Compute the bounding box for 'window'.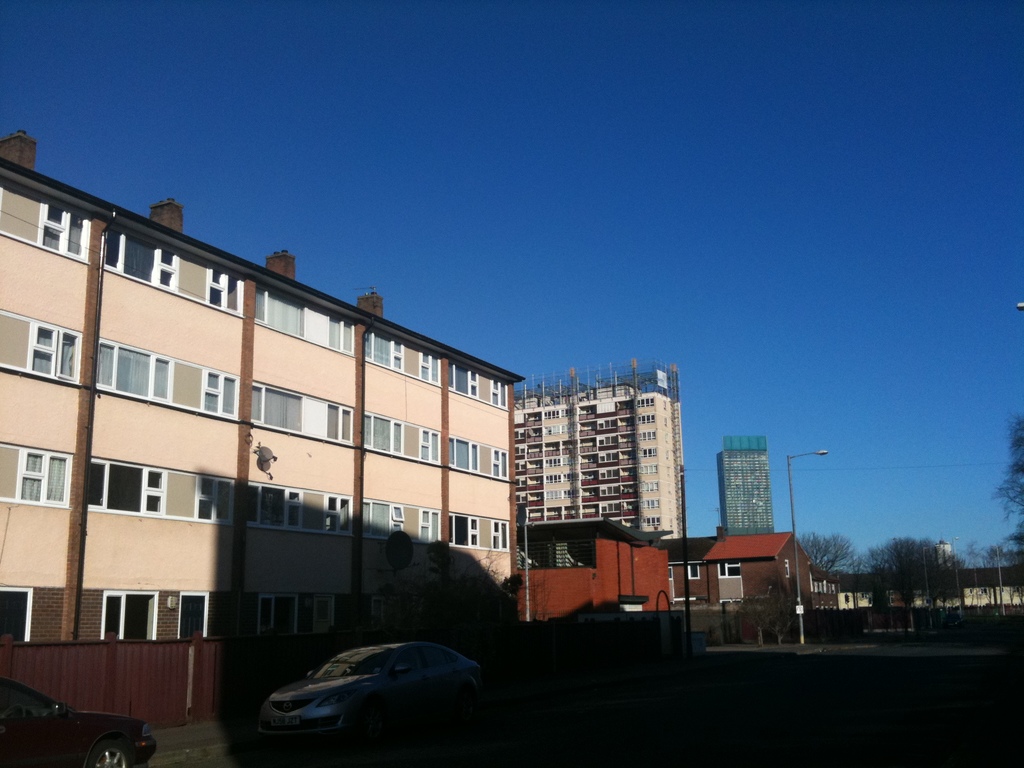
545/458/573/467.
